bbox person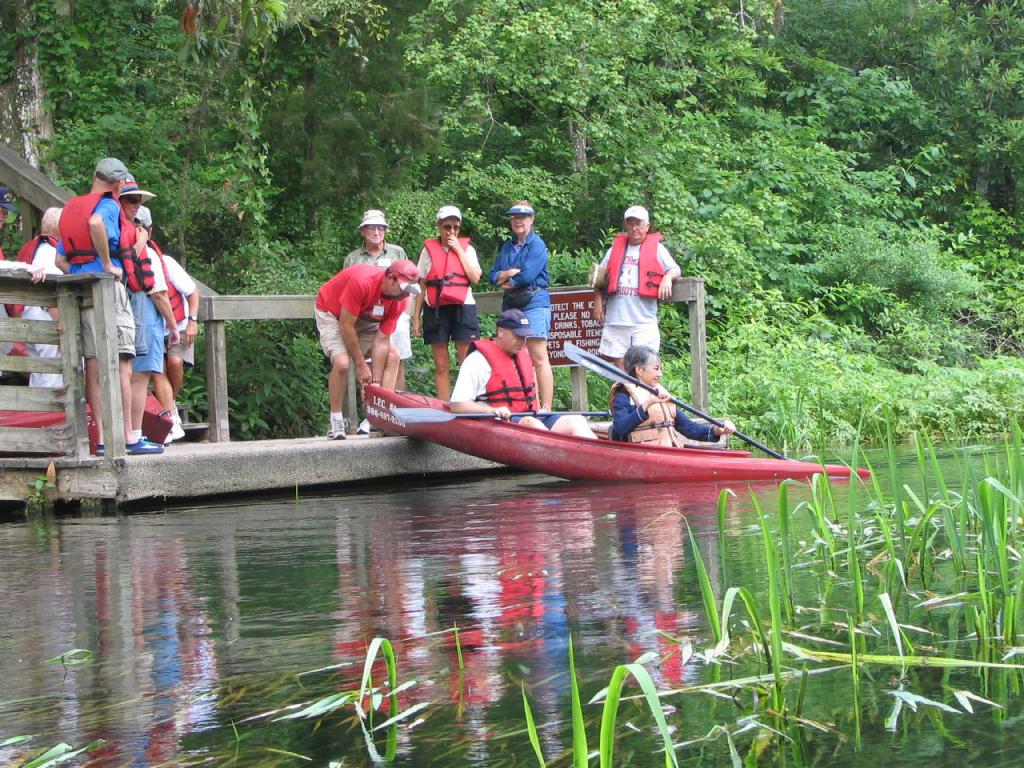
454/302/594/436
